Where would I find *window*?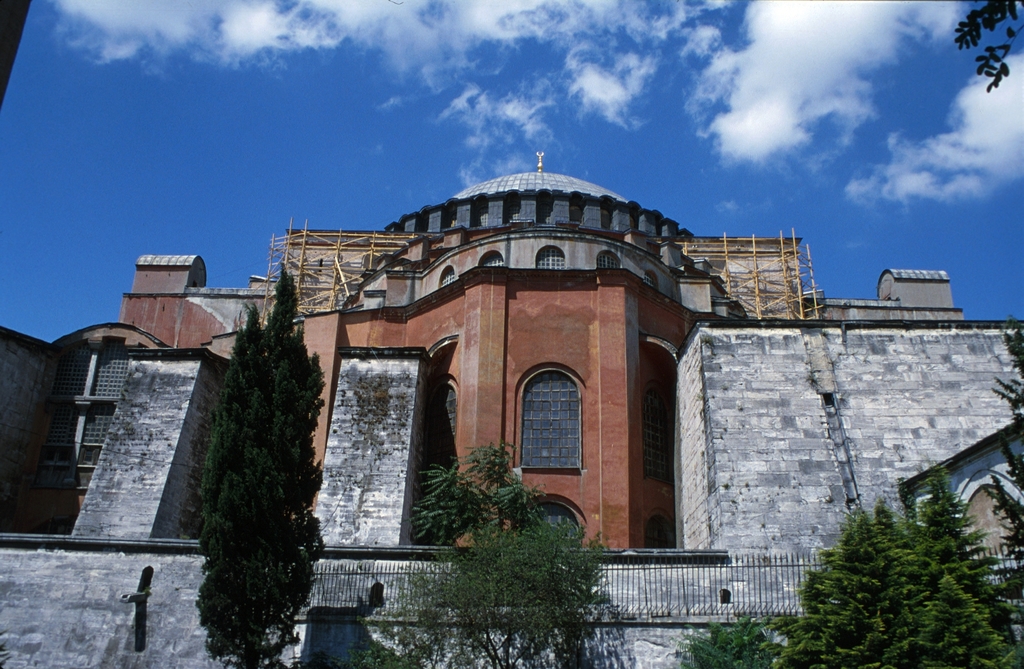
At [484, 256, 504, 270].
